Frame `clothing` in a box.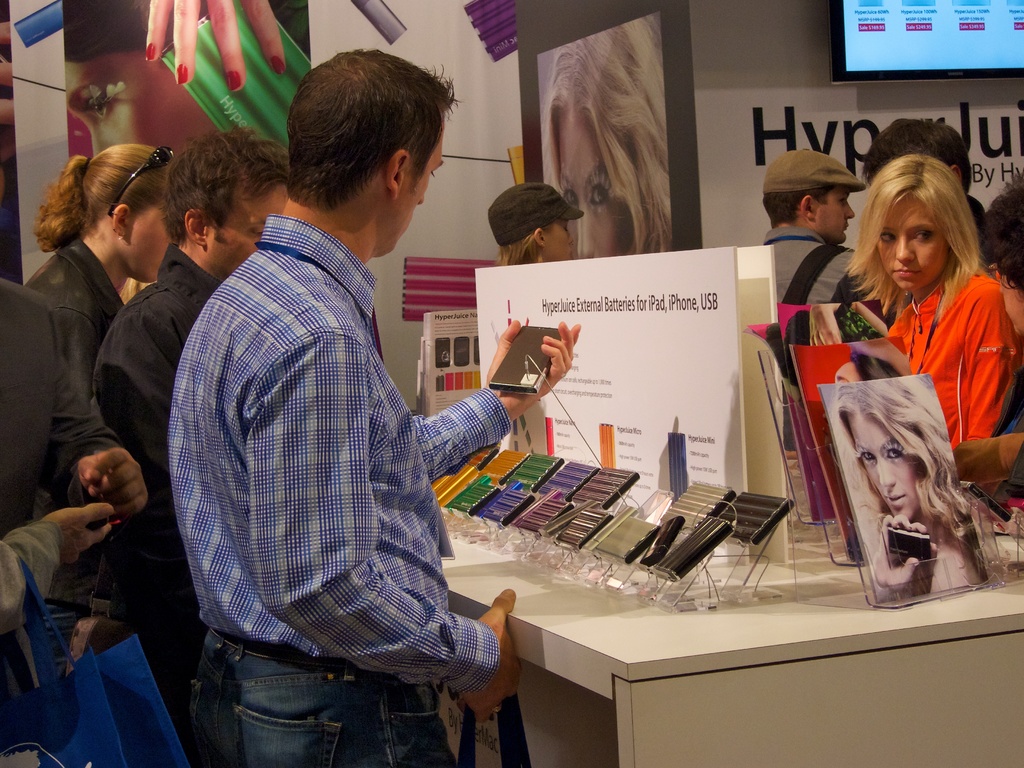
crop(886, 265, 1022, 458).
